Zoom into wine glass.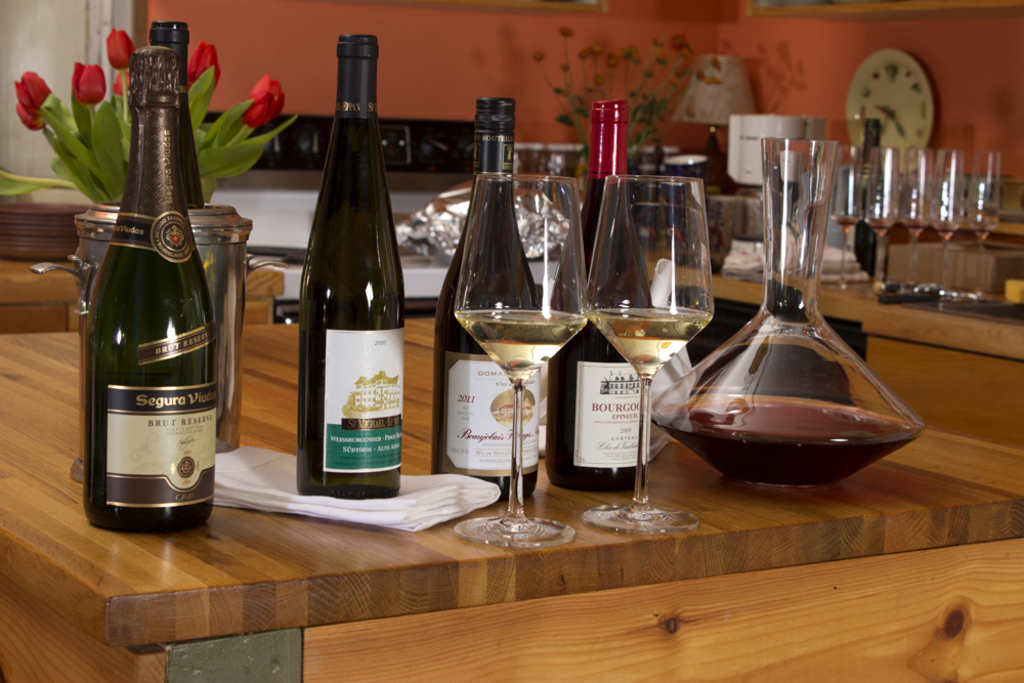
Zoom target: <bbox>586, 168, 720, 535</bbox>.
